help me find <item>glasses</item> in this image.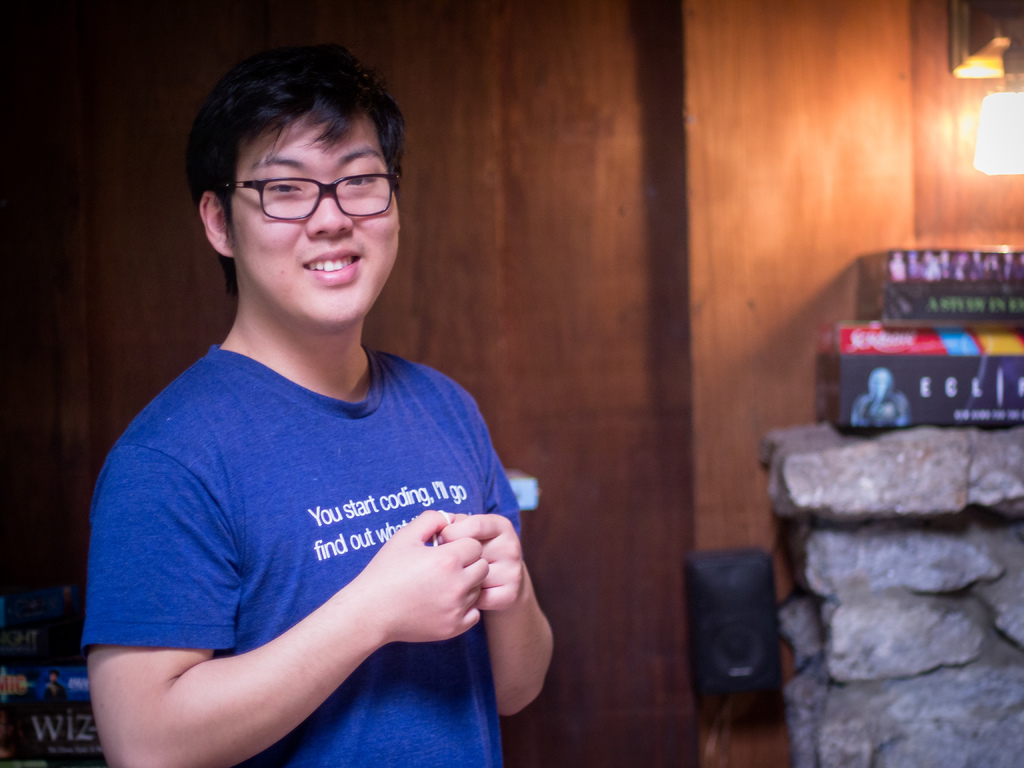
Found it: box(209, 169, 403, 225).
